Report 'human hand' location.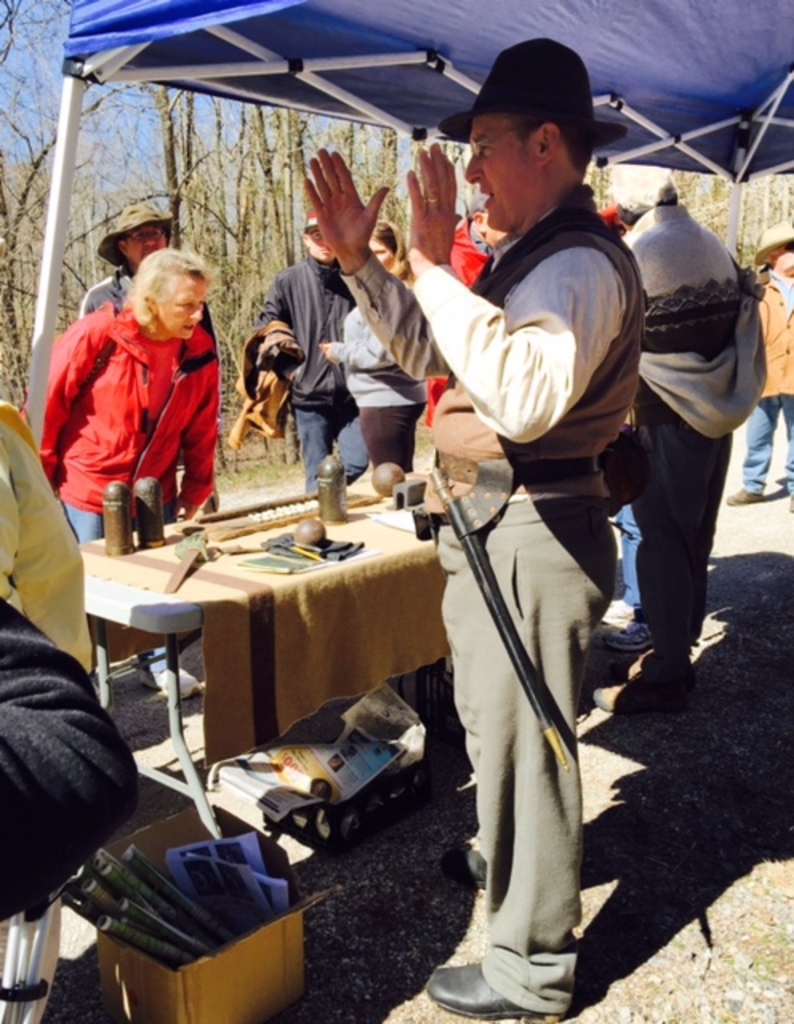
Report: [left=314, top=336, right=335, bottom=365].
